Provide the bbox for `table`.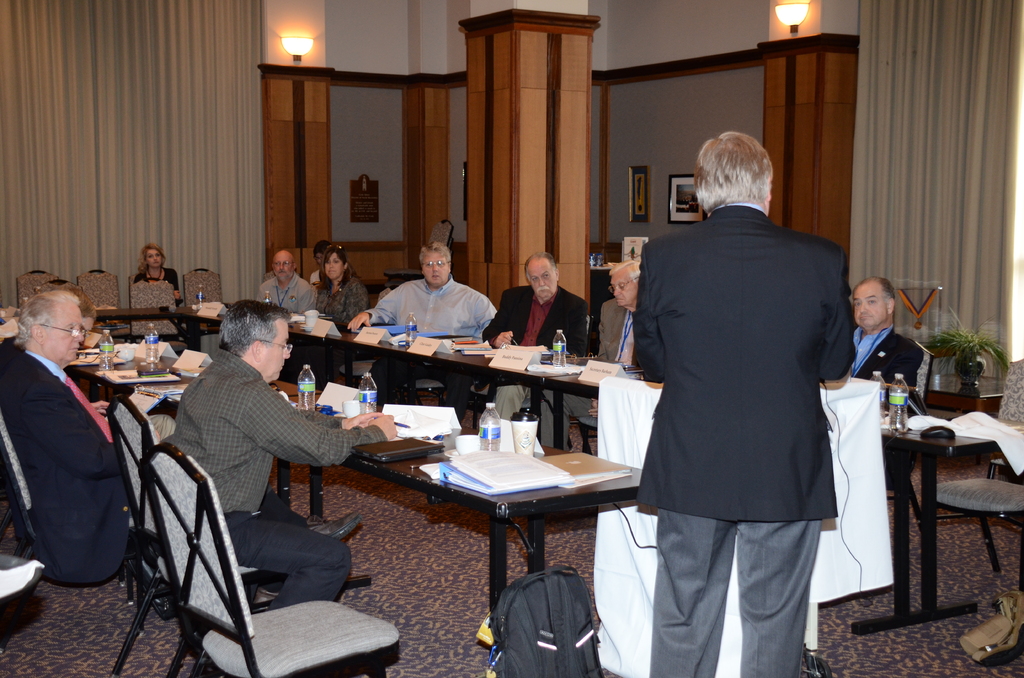
[291,315,993,635].
